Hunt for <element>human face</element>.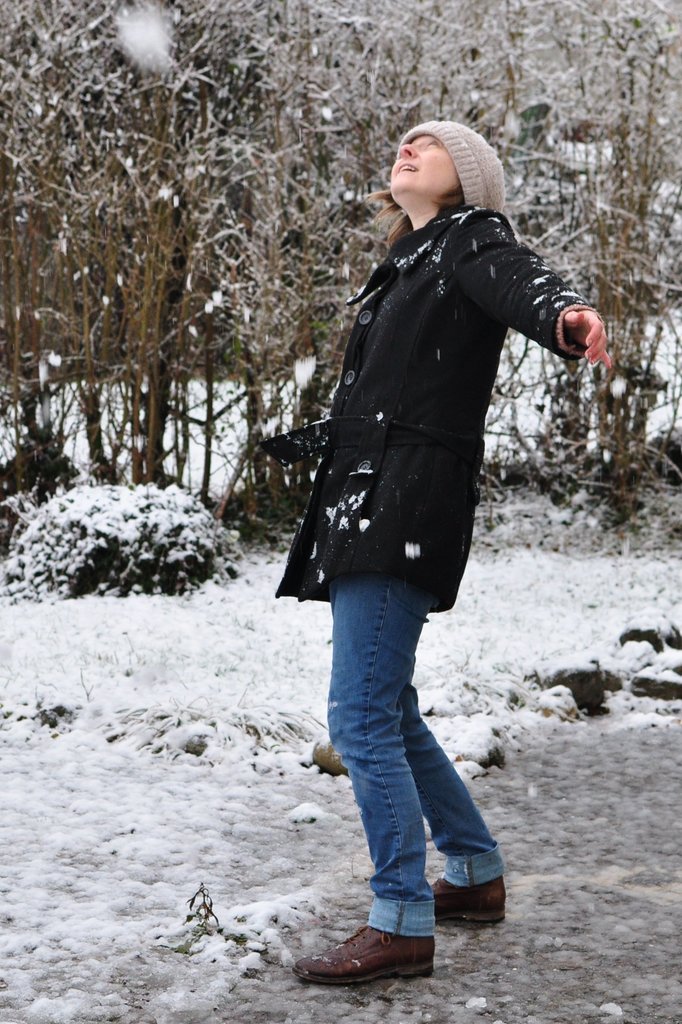
Hunted down at <bbox>391, 135, 456, 198</bbox>.
